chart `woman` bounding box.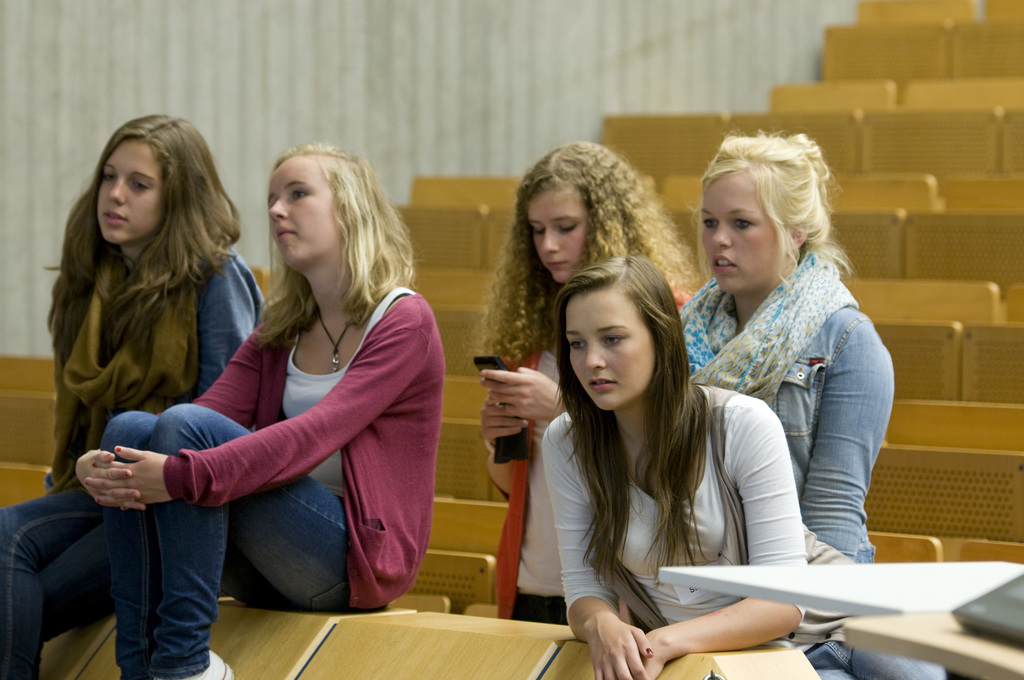
Charted: left=472, top=141, right=703, bottom=624.
